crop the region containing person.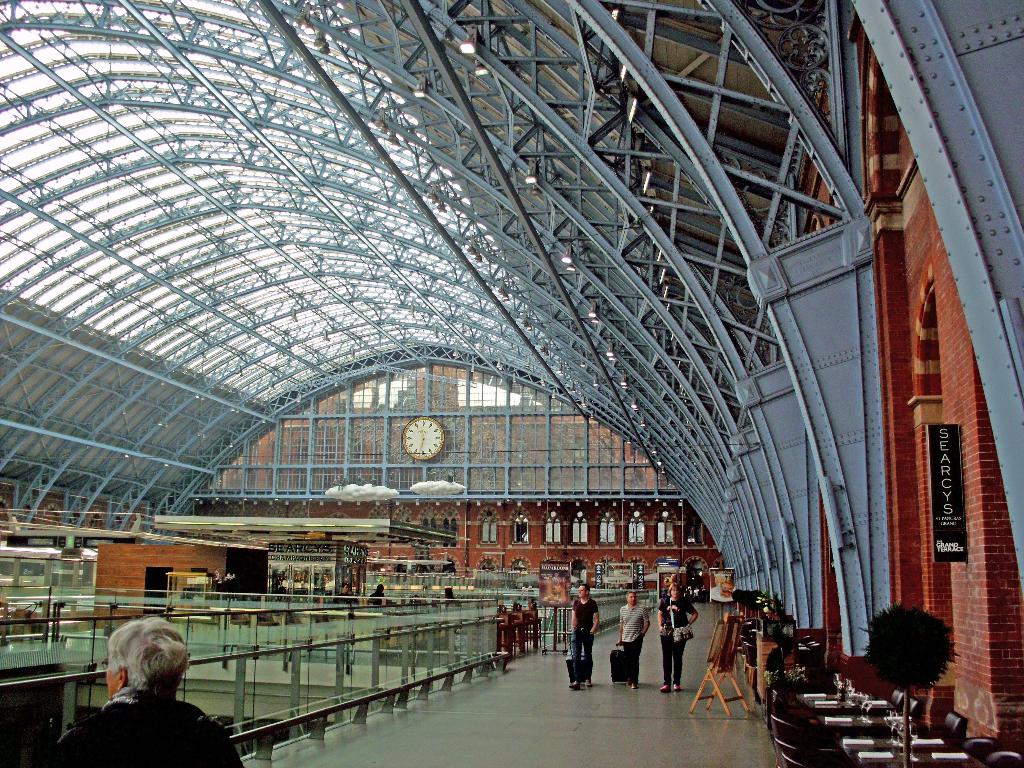
Crop region: detection(54, 618, 253, 767).
